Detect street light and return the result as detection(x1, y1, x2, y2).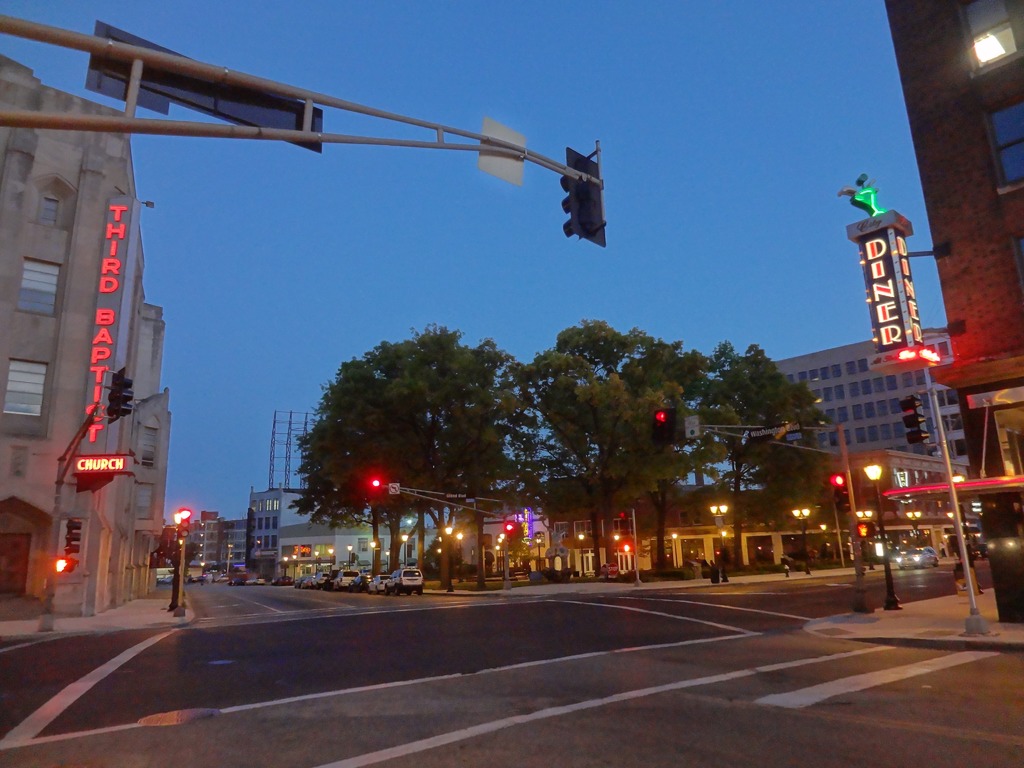
detection(293, 552, 300, 580).
